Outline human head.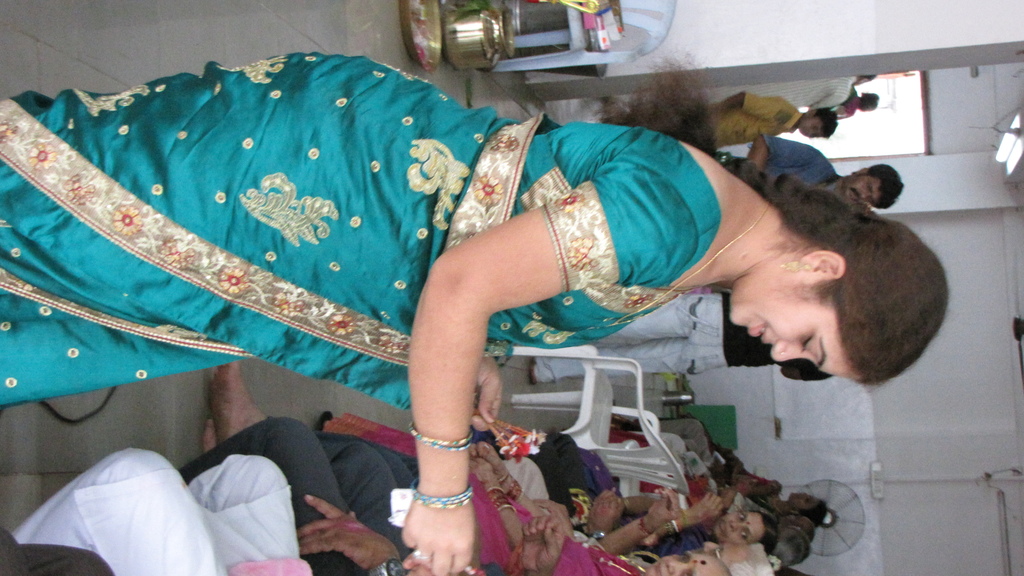
Outline: bbox=[796, 108, 840, 139].
